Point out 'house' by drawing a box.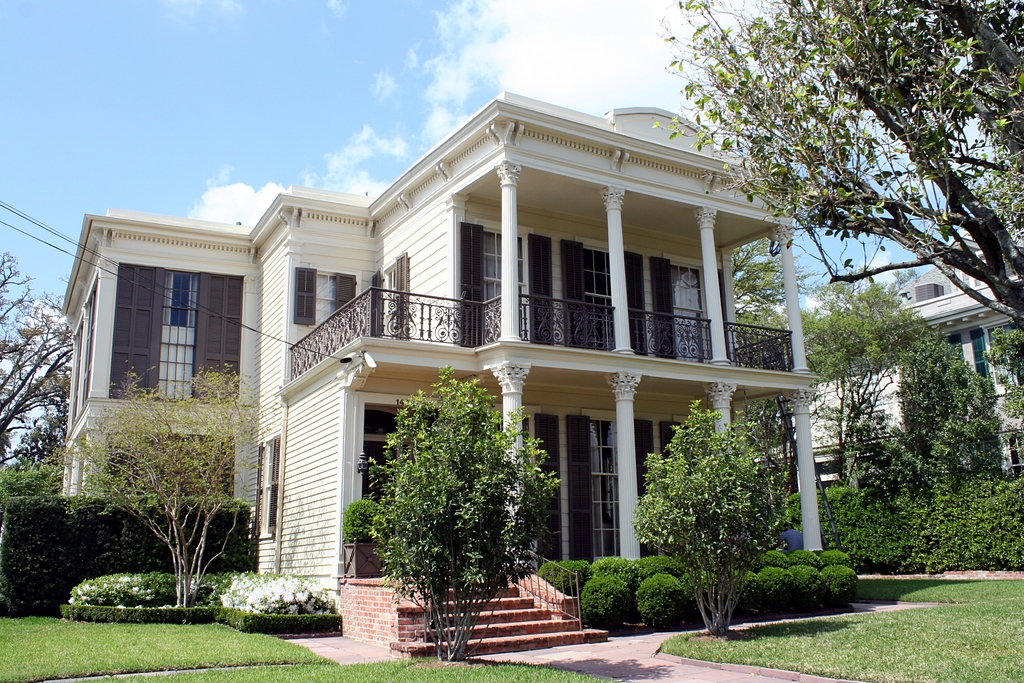
808 215 1023 527.
